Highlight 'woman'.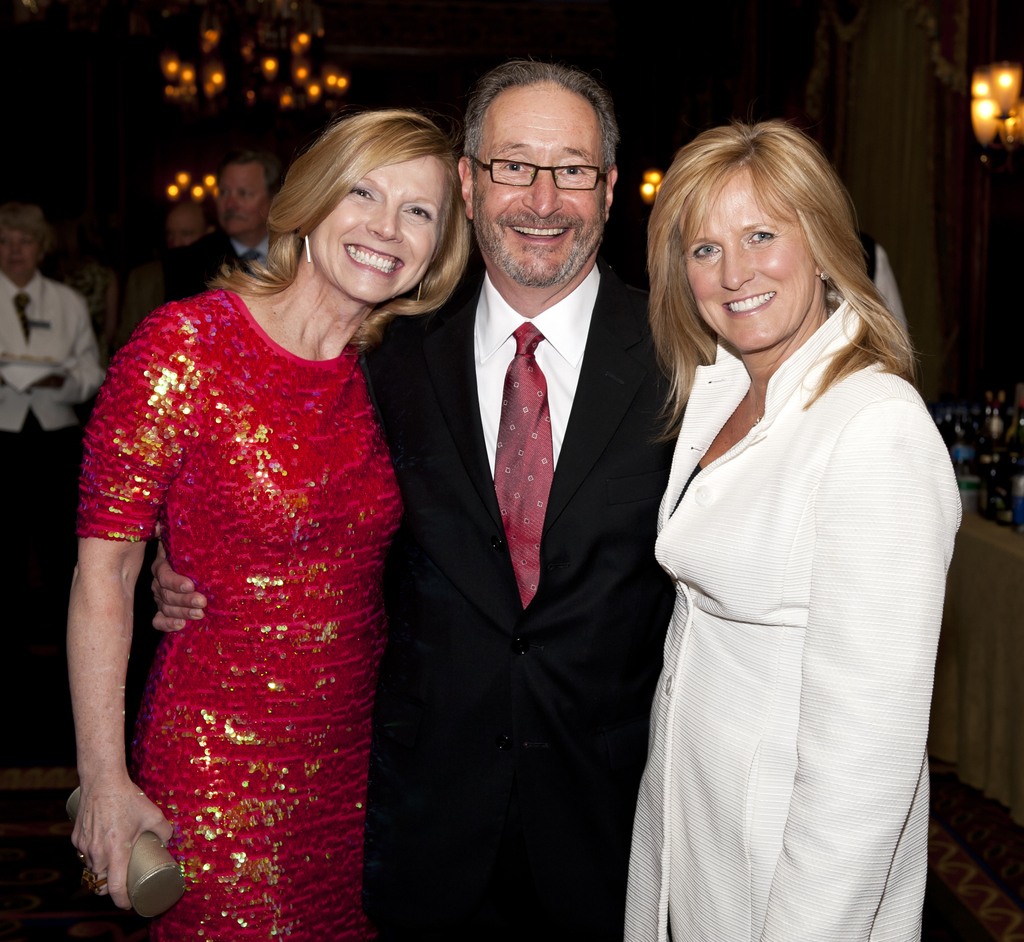
Highlighted region: box=[76, 105, 472, 941].
